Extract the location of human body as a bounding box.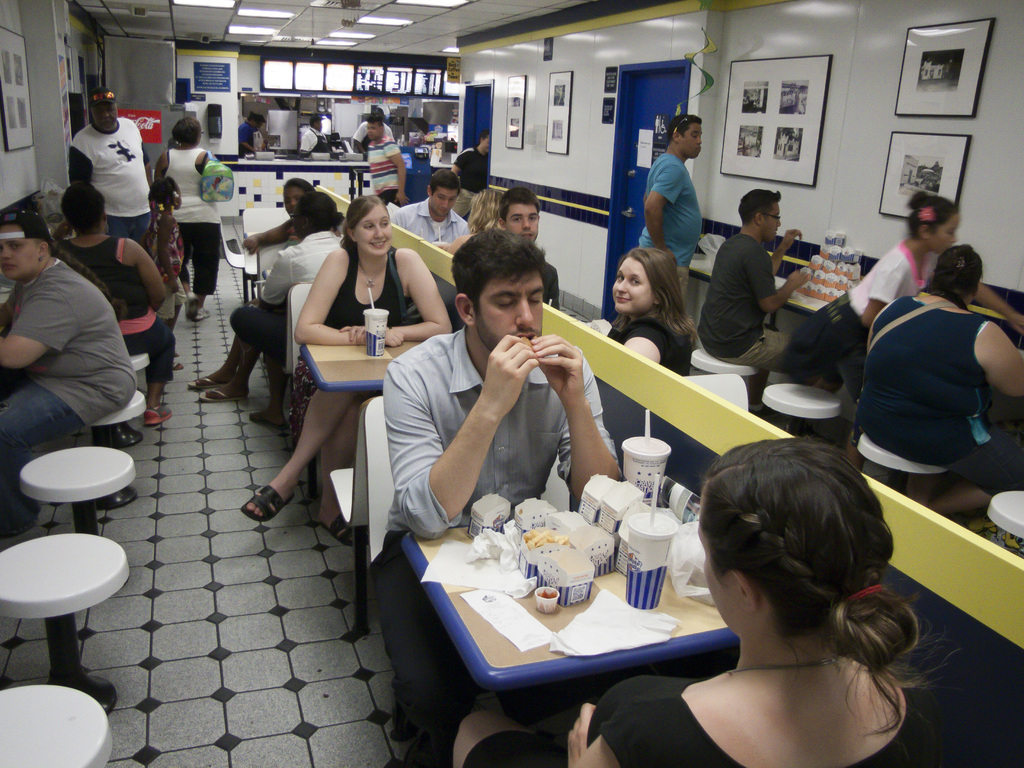
Rect(687, 192, 803, 372).
